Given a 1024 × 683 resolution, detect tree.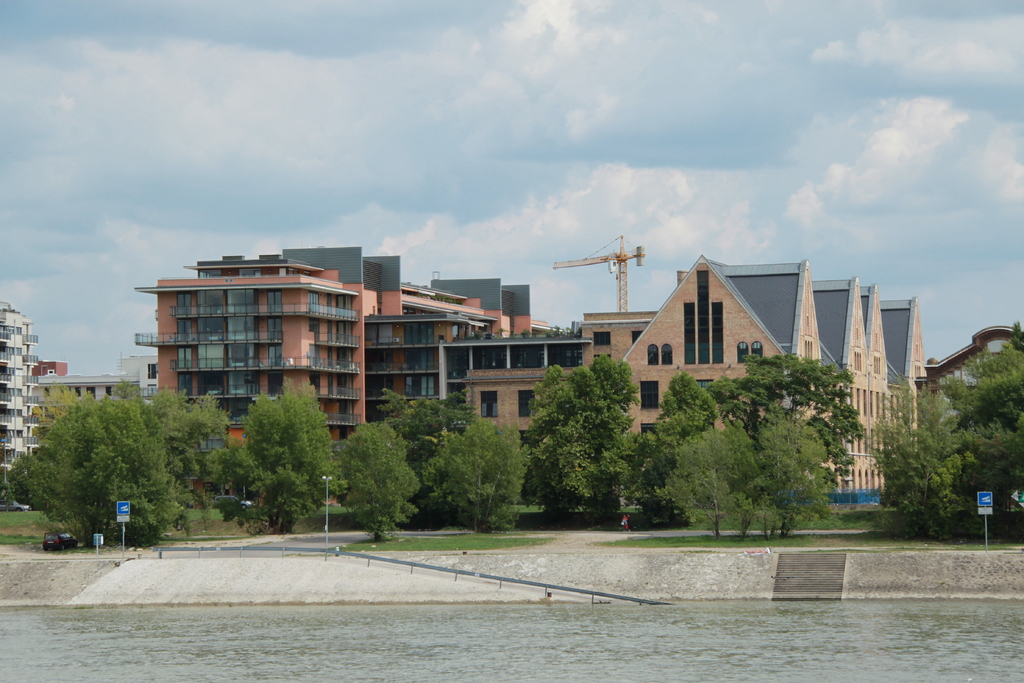
[left=741, top=423, right=831, bottom=548].
